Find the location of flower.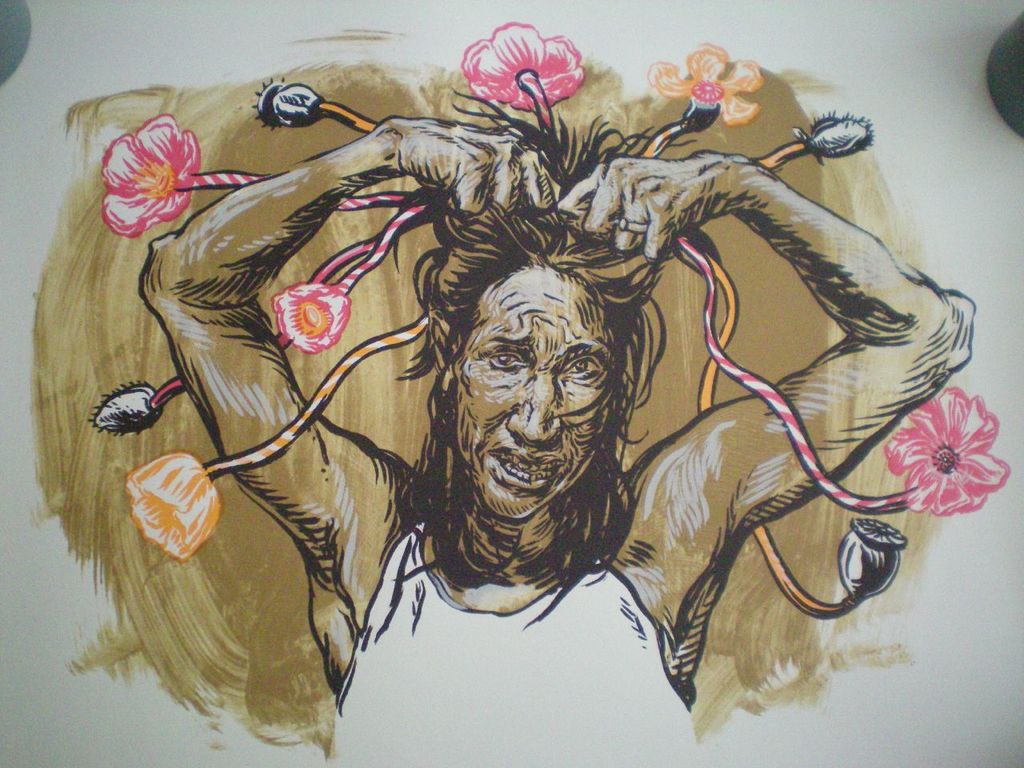
Location: box(461, 21, 589, 113).
